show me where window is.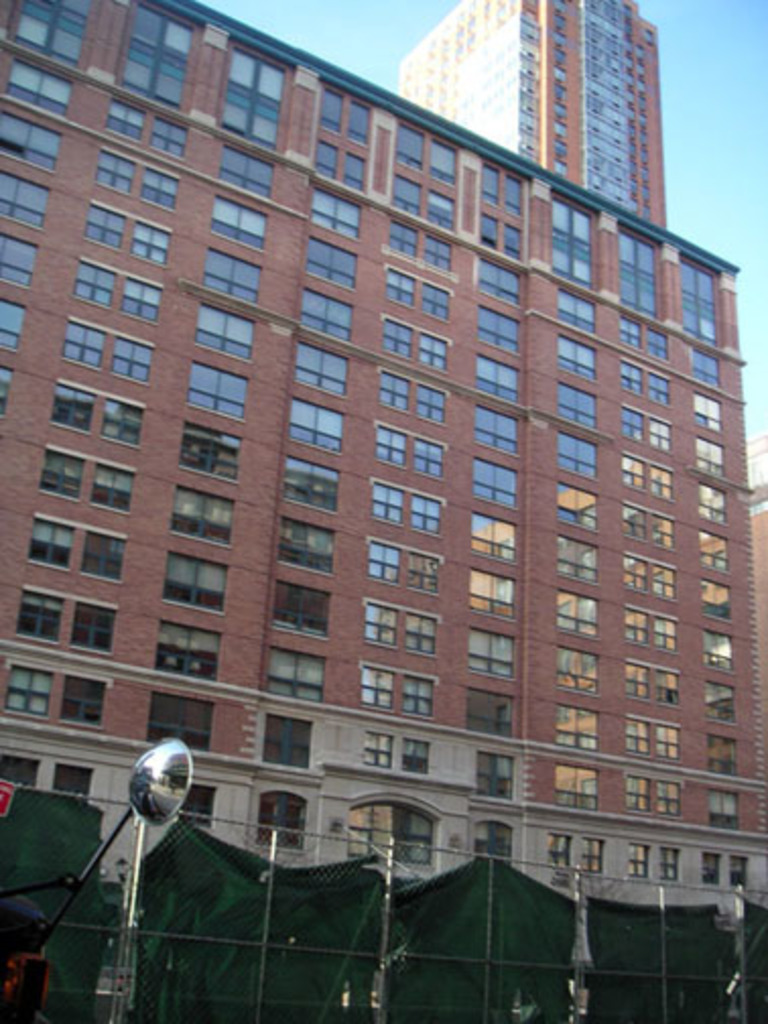
window is at (114, 0, 197, 104).
